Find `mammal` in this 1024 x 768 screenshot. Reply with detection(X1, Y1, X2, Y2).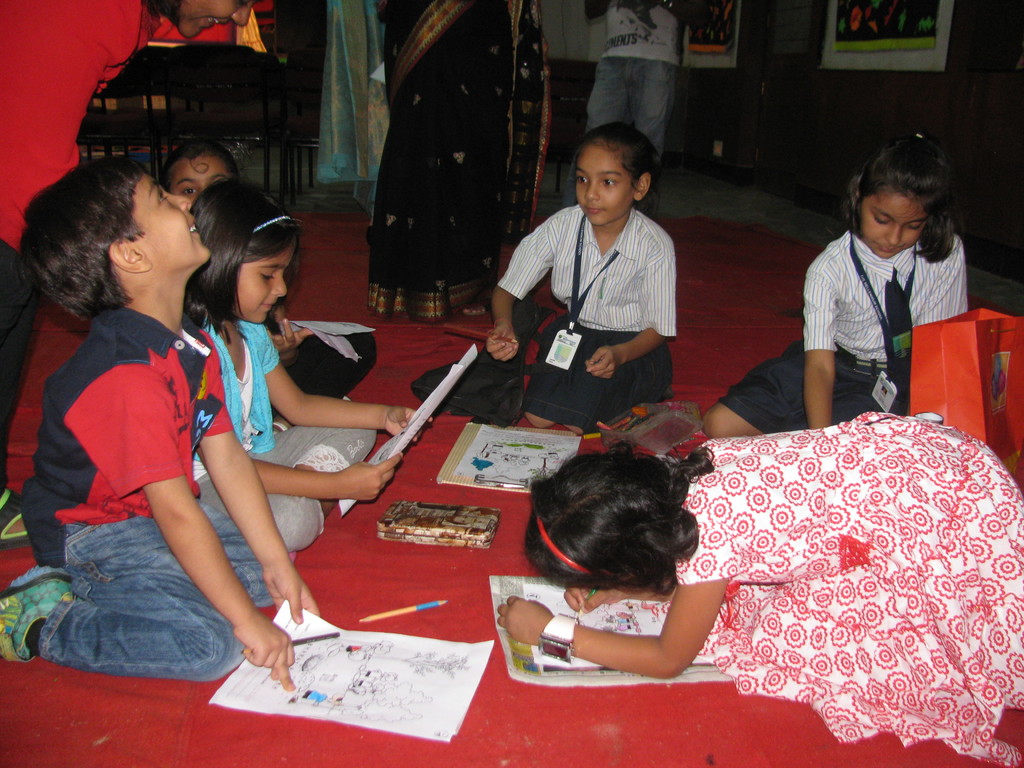
detection(570, 0, 692, 228).
